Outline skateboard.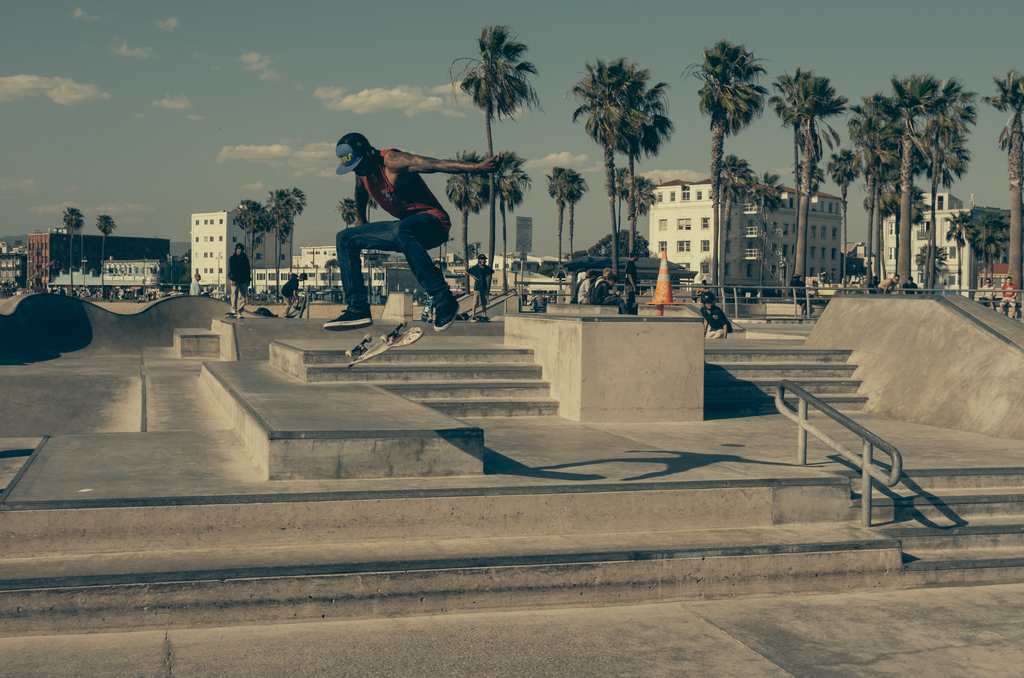
Outline: <region>341, 318, 426, 375</region>.
